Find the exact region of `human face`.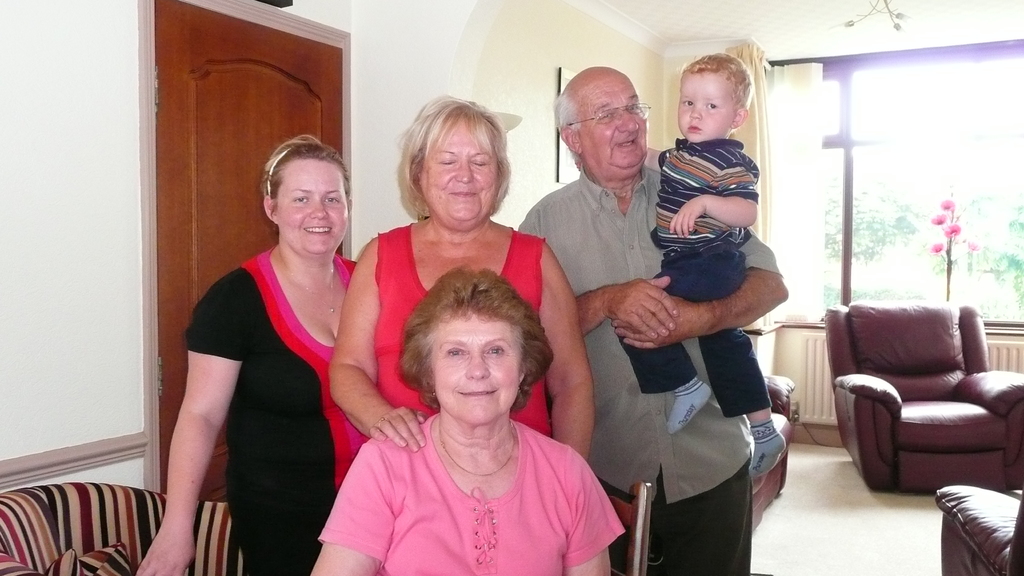
Exact region: select_region(279, 161, 353, 259).
